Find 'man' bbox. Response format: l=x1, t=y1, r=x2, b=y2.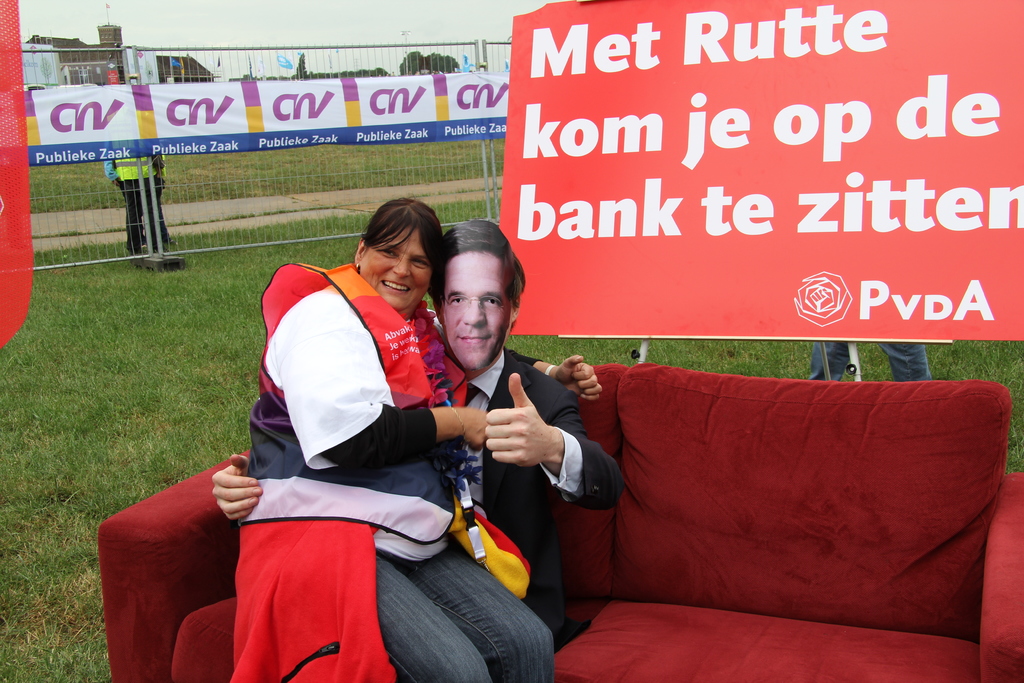
l=211, t=220, r=626, b=644.
